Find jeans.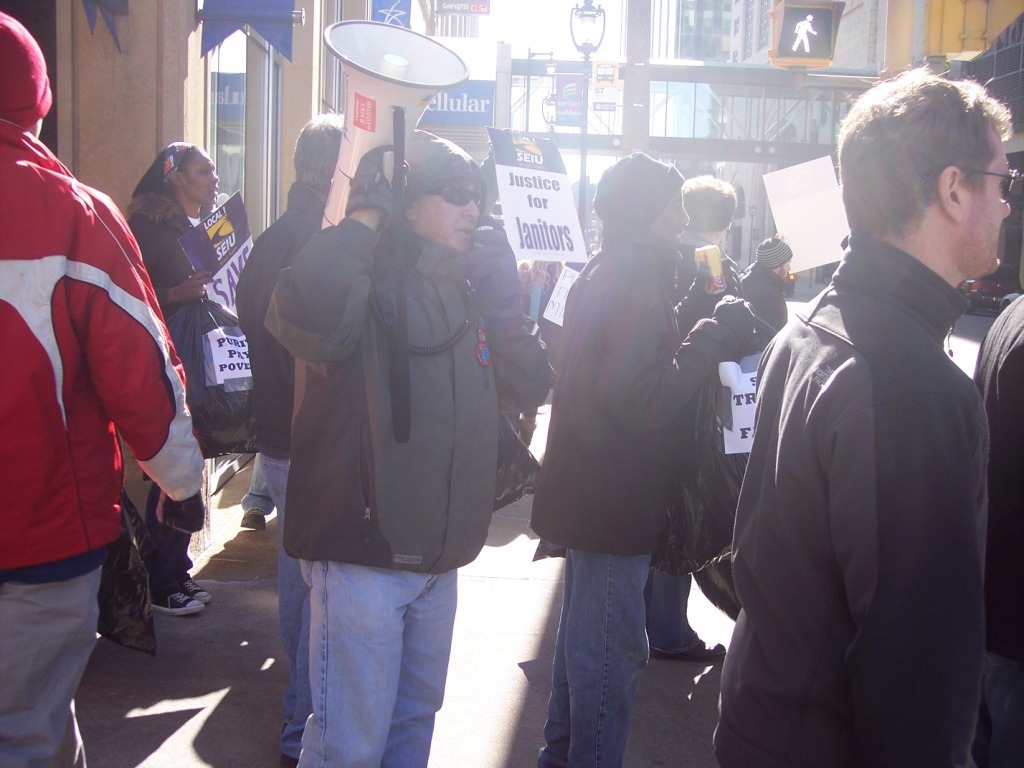
Rect(539, 547, 645, 767).
